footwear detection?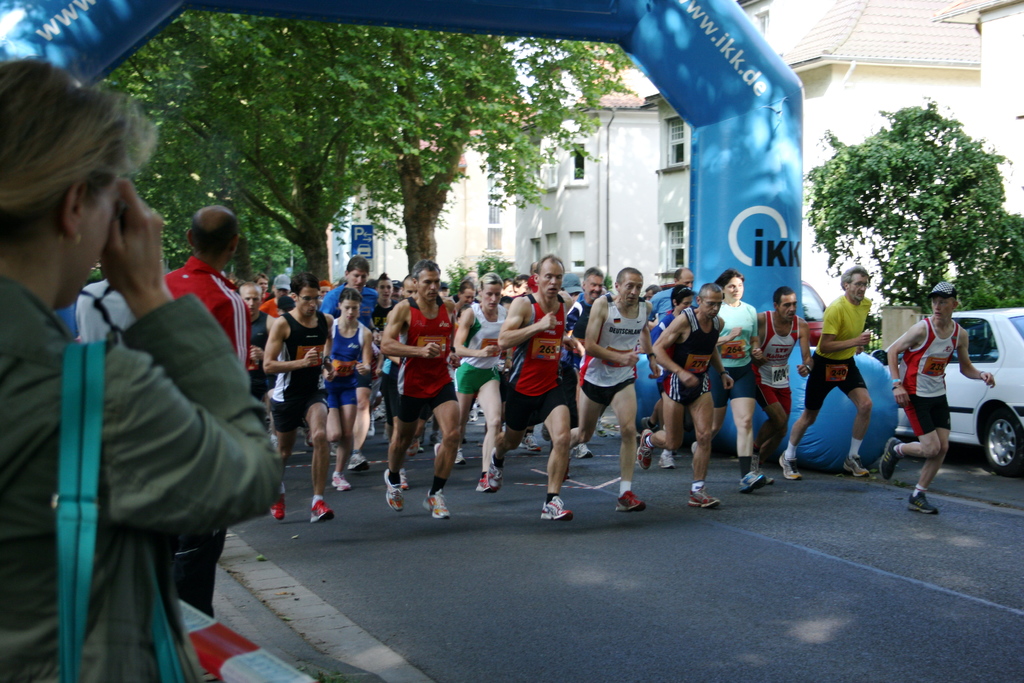
(x1=742, y1=469, x2=767, y2=495)
